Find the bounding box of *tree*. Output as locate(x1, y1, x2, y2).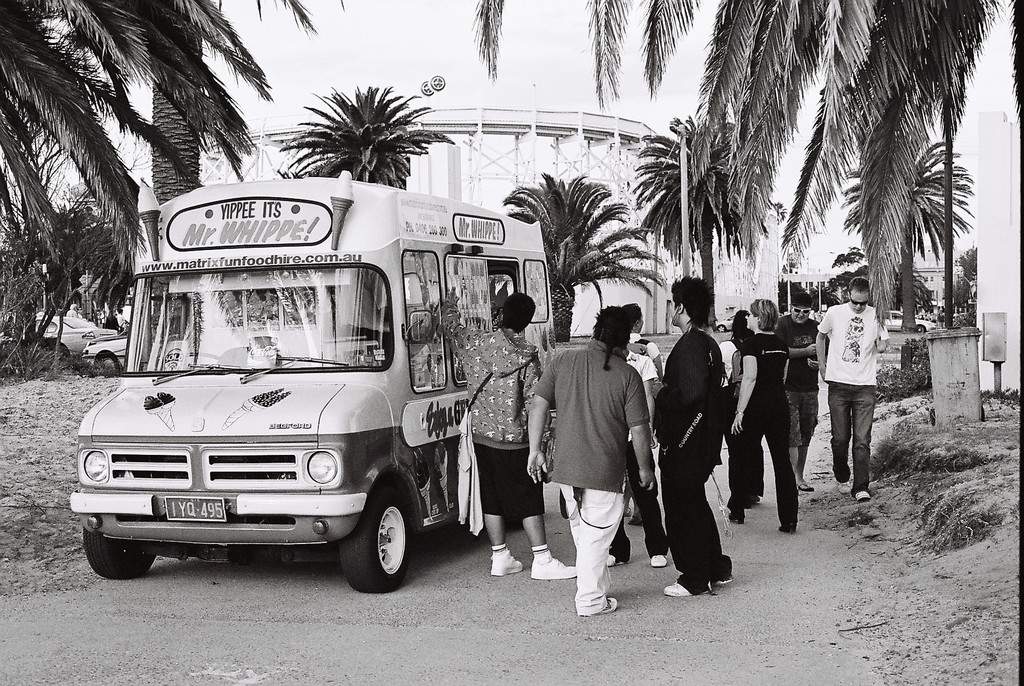
locate(0, 0, 330, 278).
